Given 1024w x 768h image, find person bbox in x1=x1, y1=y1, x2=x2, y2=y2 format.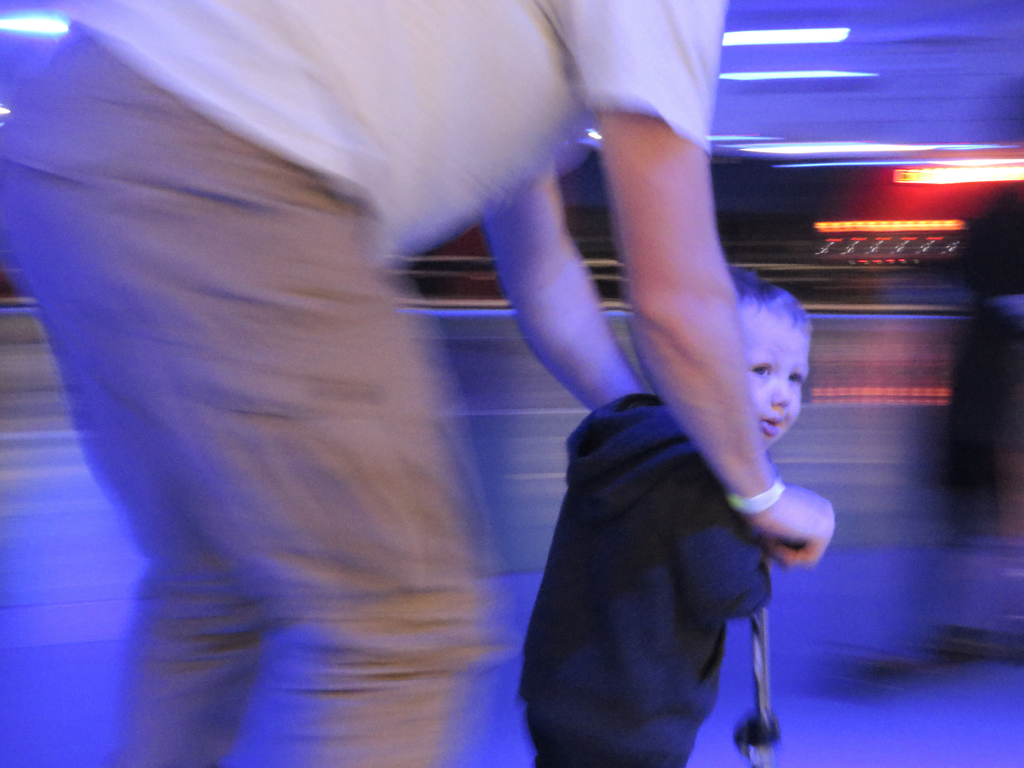
x1=0, y1=0, x2=847, y2=767.
